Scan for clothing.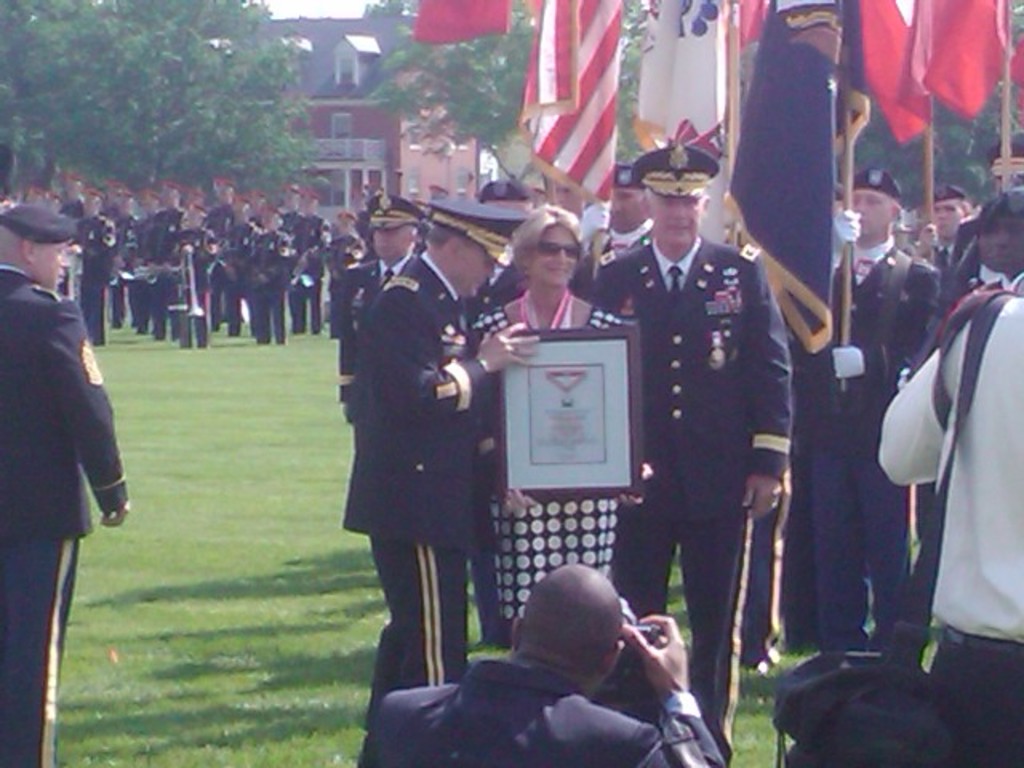
Scan result: (334,251,426,426).
